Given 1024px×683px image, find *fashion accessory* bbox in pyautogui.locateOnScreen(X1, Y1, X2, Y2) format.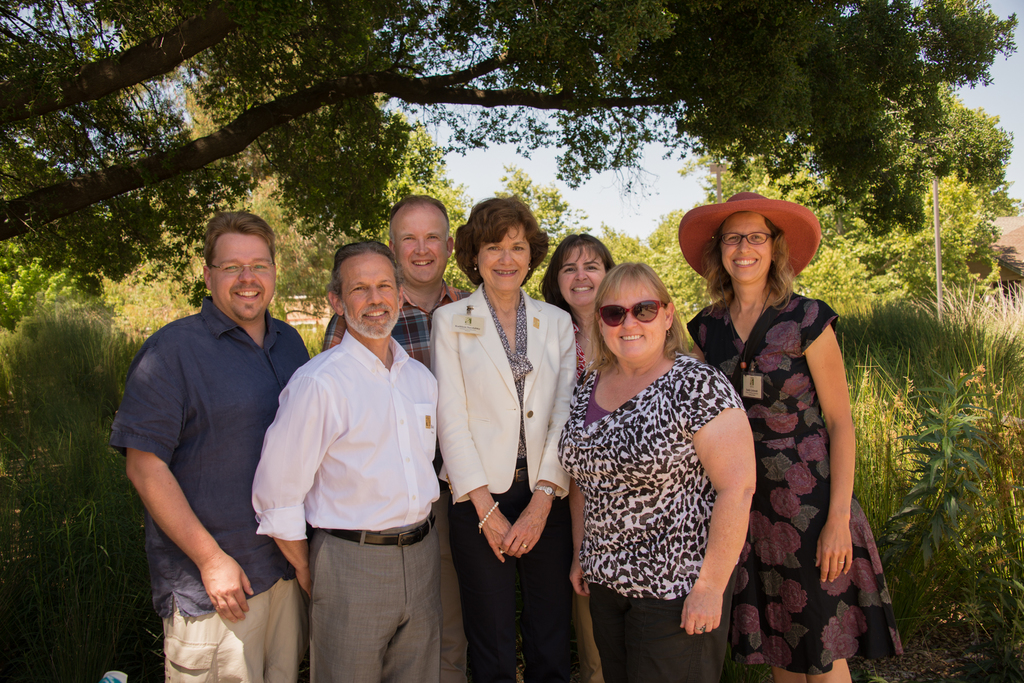
pyautogui.locateOnScreen(838, 558, 846, 566).
